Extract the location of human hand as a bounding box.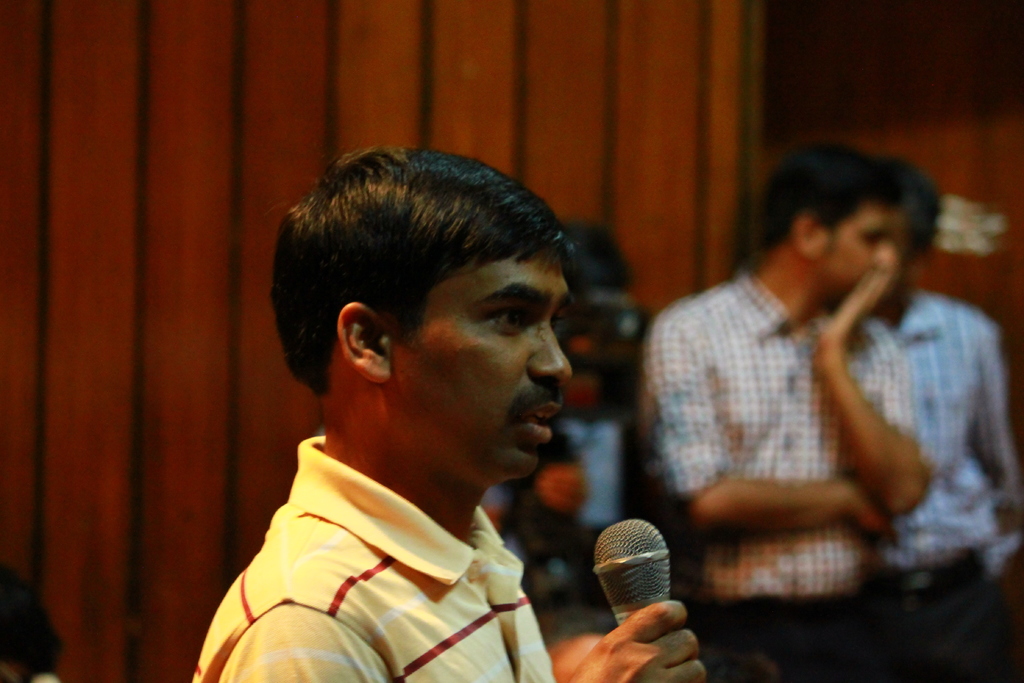
BBox(851, 478, 898, 544).
